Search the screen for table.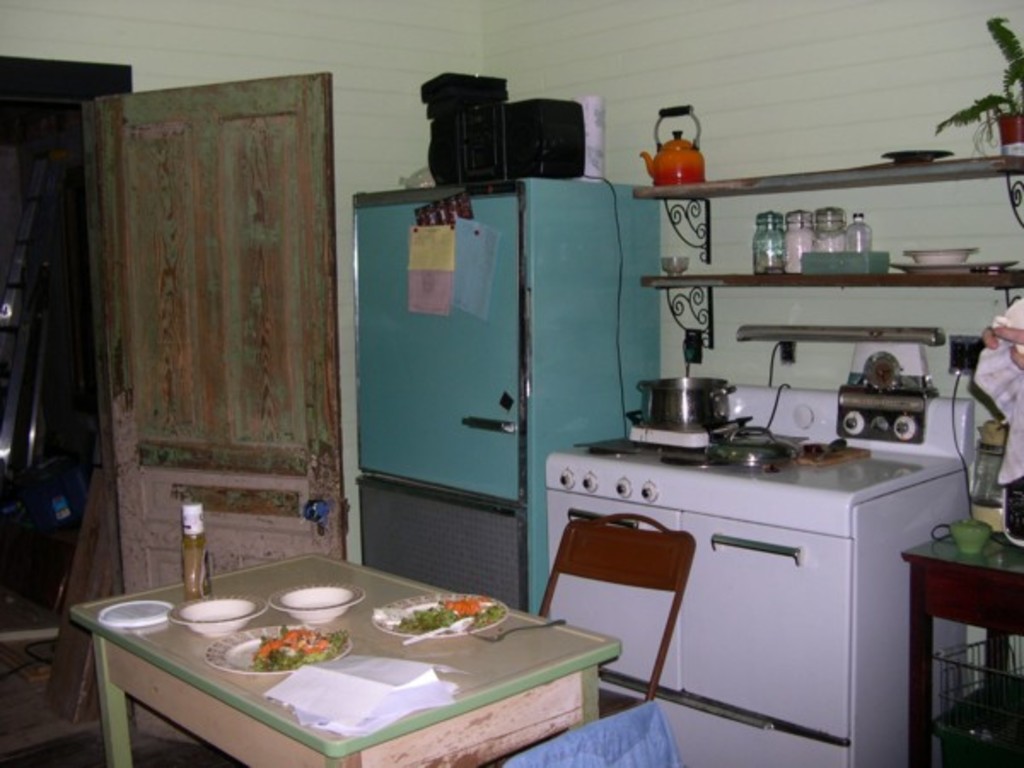
Found at Rect(896, 527, 1022, 766).
